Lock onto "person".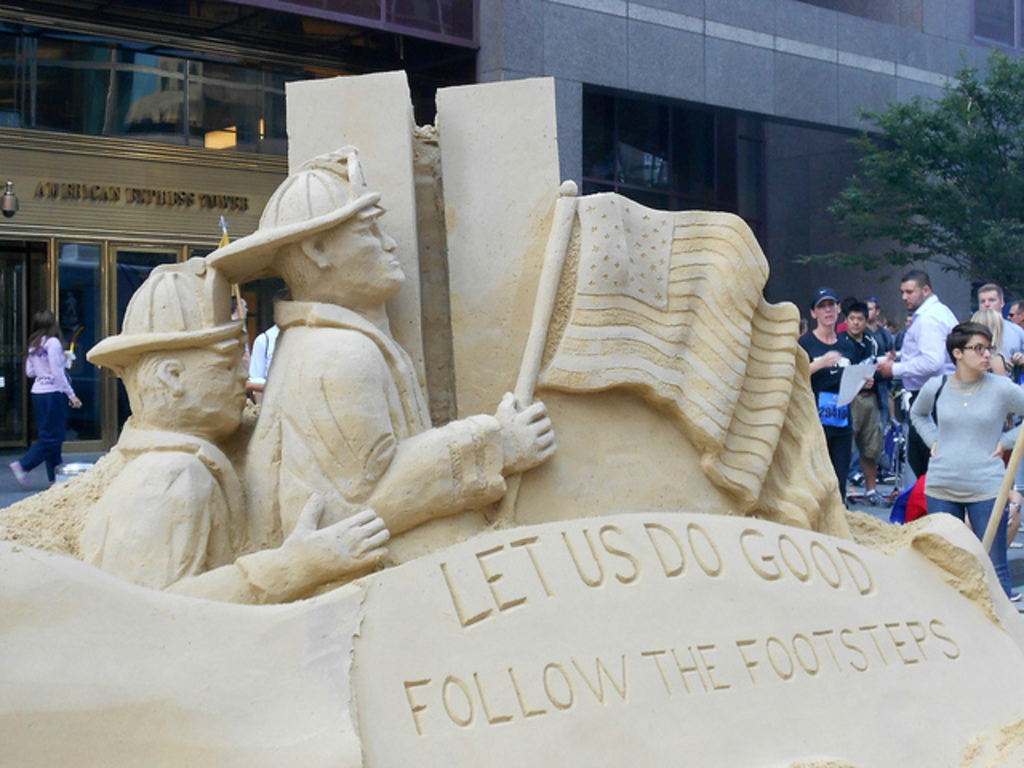
Locked: 75,258,392,608.
